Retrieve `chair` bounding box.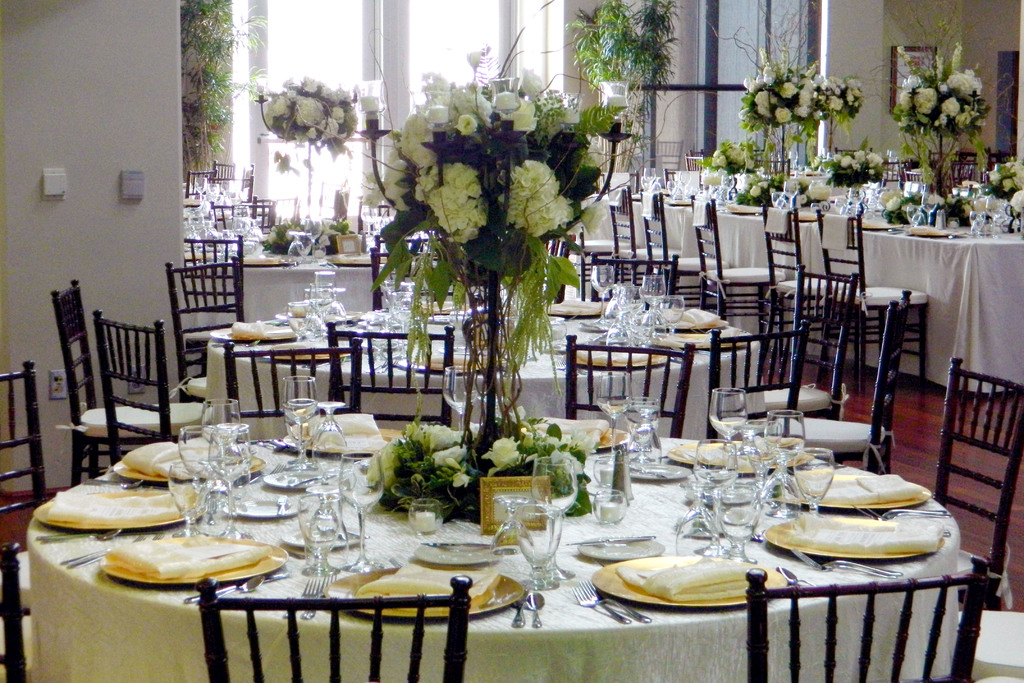
Bounding box: (325,322,455,424).
